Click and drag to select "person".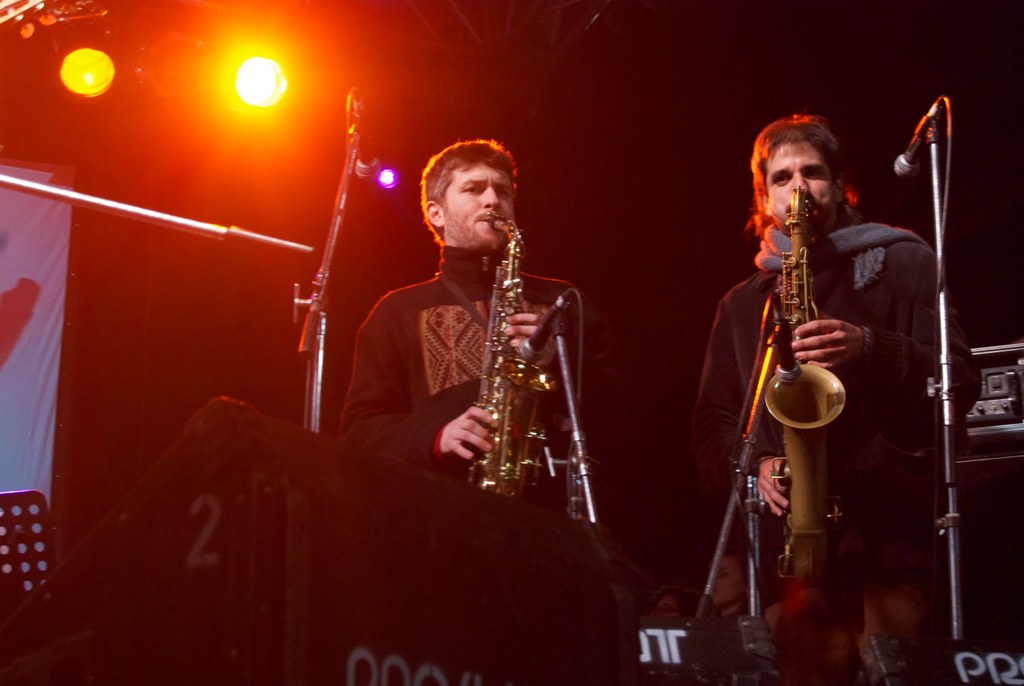
Selection: (687,115,978,685).
